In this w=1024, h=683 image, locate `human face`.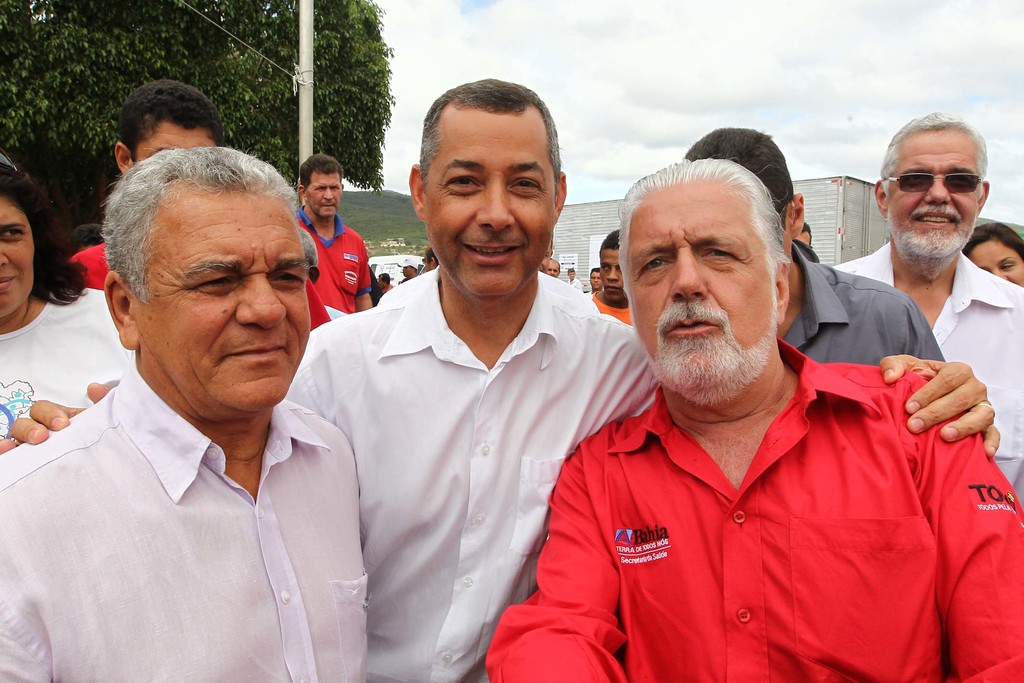
Bounding box: [599, 247, 625, 304].
